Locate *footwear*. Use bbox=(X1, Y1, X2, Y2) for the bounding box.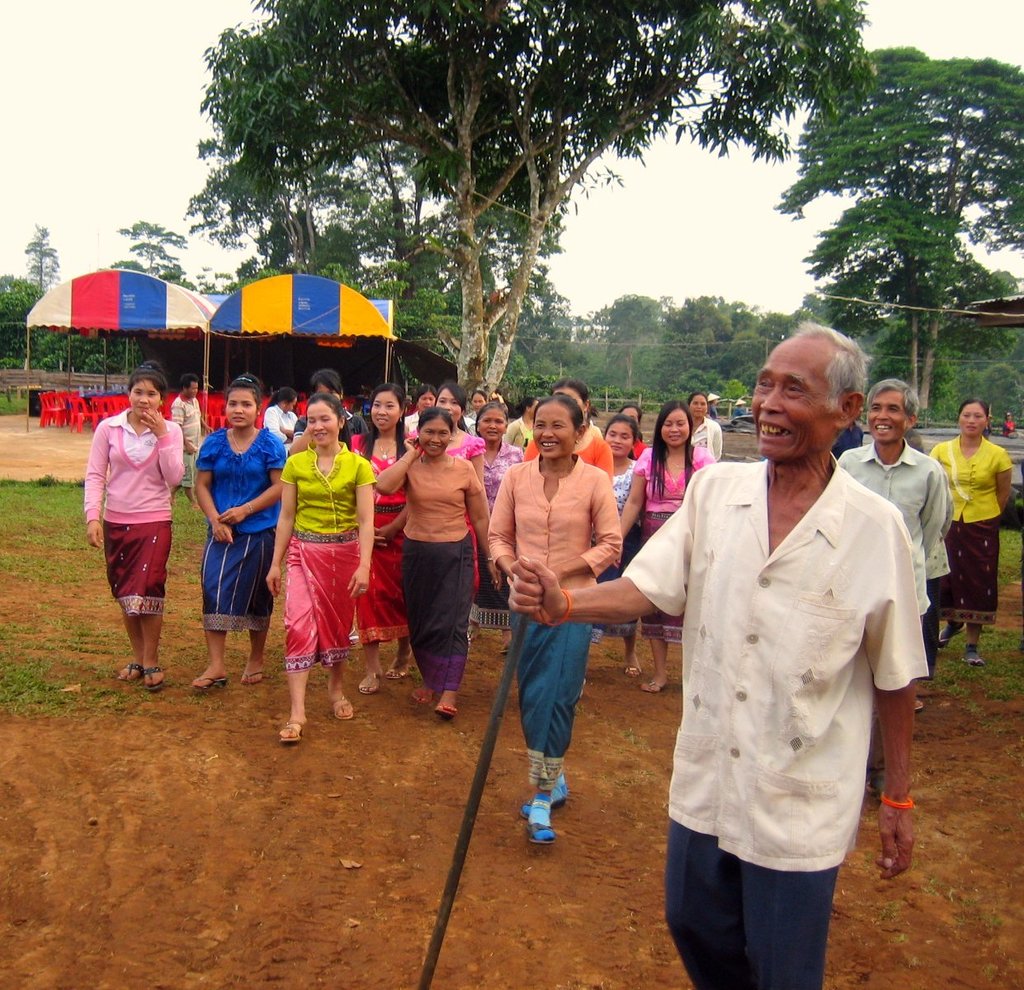
bbox=(624, 658, 640, 677).
